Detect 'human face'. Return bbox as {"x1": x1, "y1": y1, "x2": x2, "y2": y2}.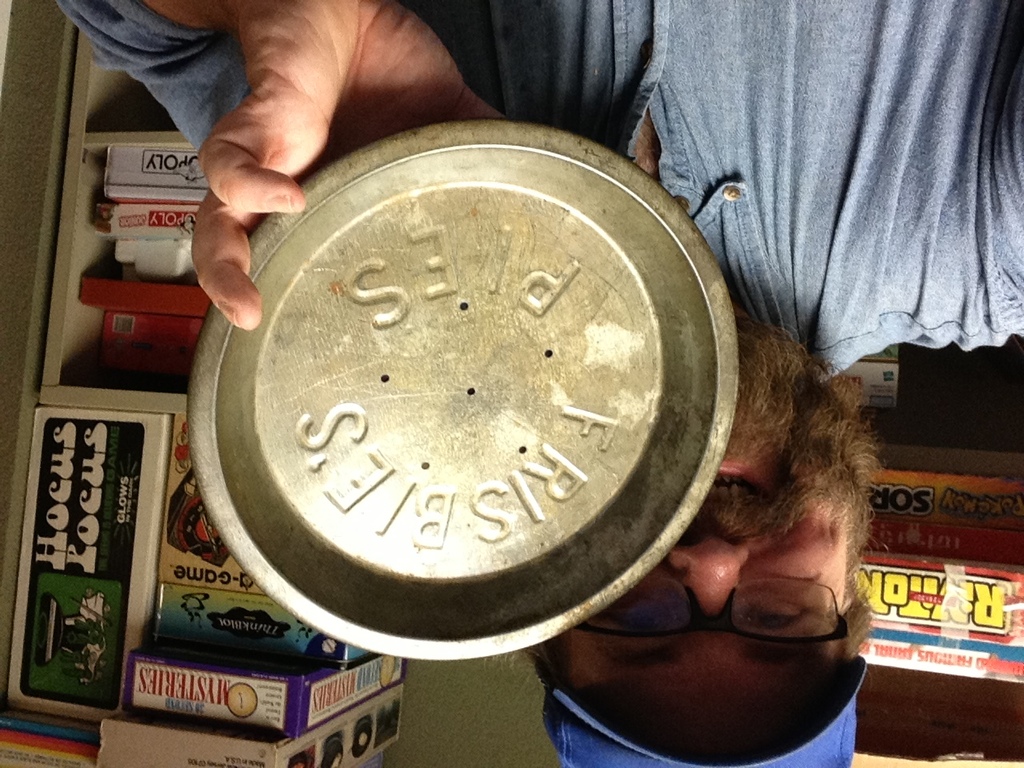
{"x1": 563, "y1": 362, "x2": 846, "y2": 763}.
